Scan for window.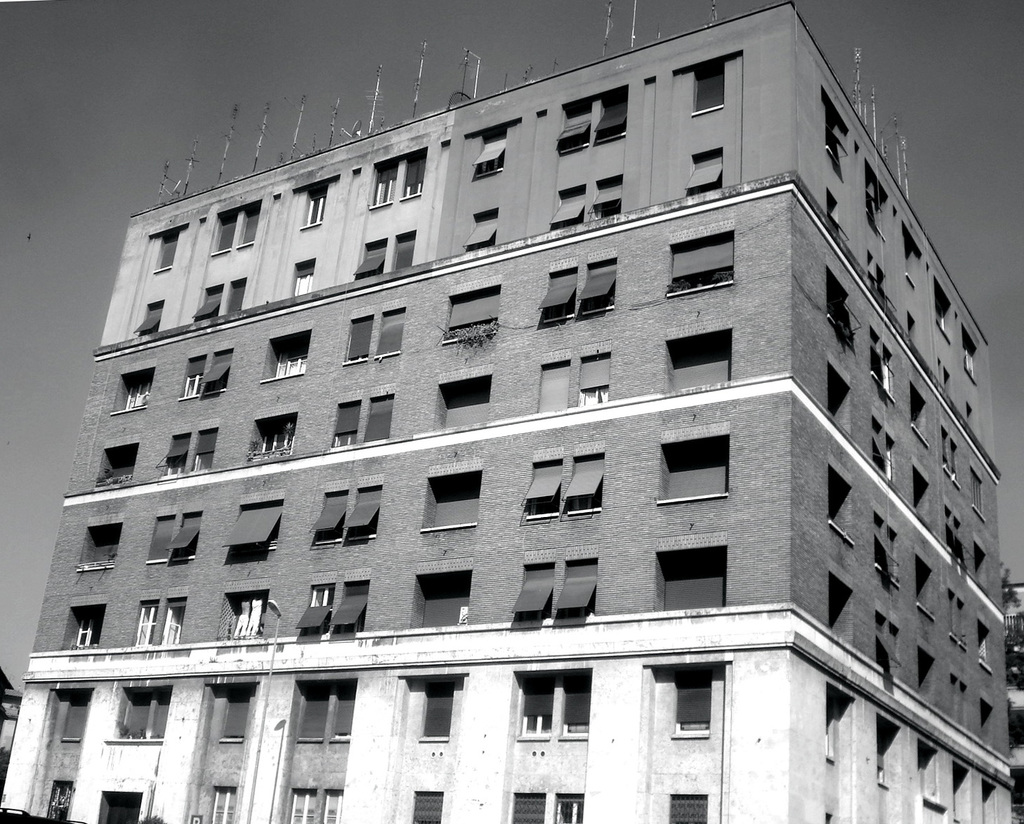
Scan result: bbox=(663, 341, 731, 388).
